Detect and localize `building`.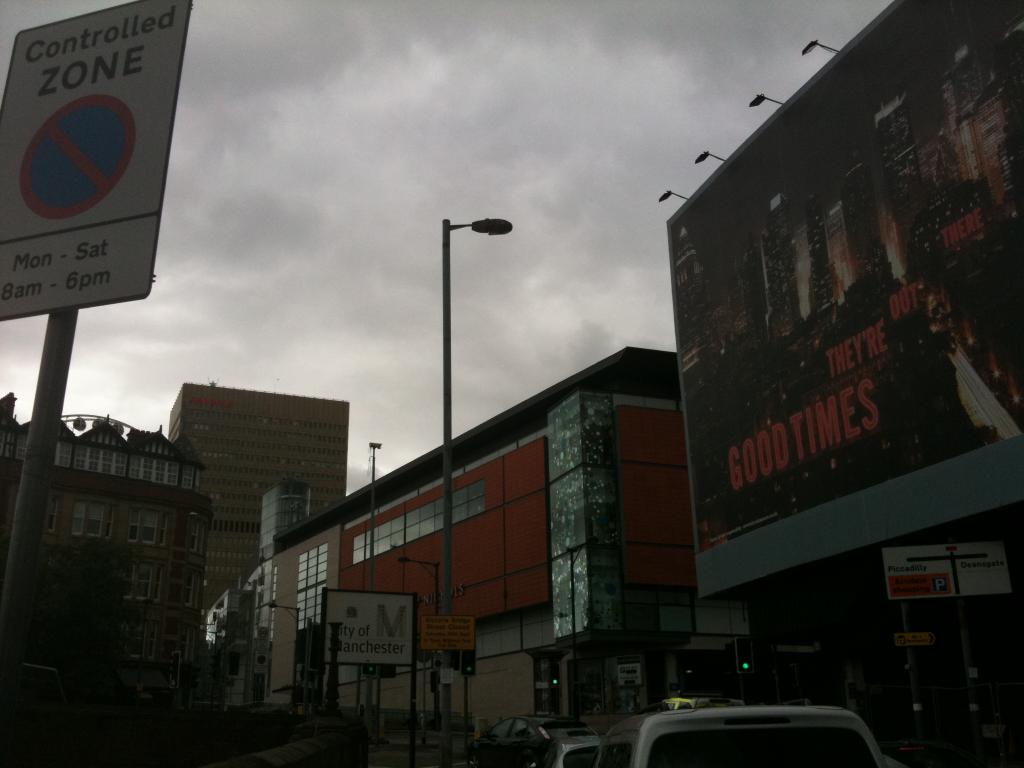
Localized at box=[201, 343, 689, 746].
